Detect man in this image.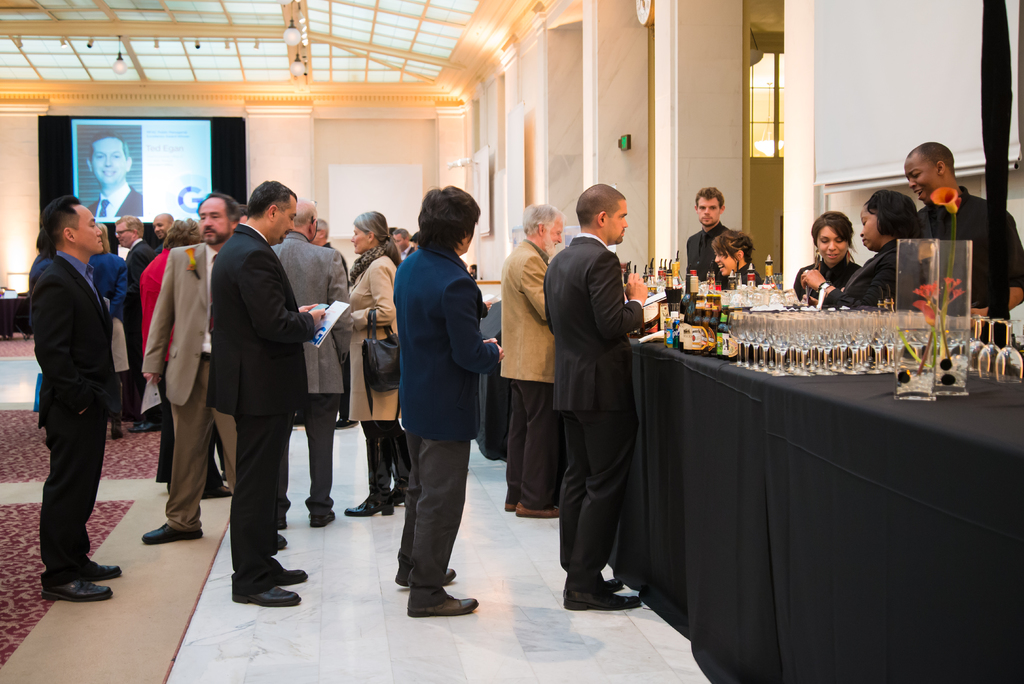
Detection: x1=681, y1=179, x2=735, y2=290.
